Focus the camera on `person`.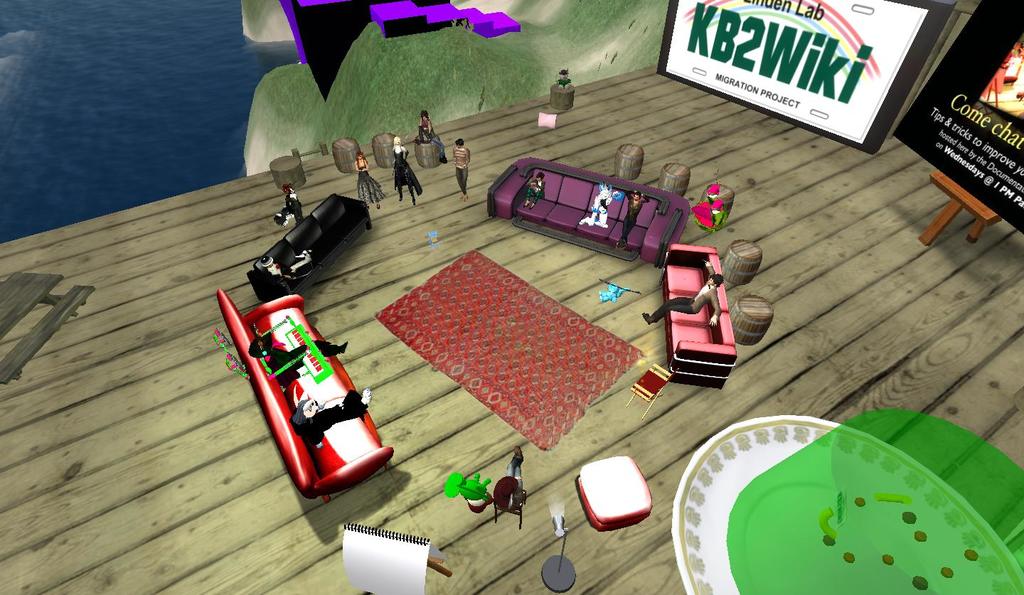
Focus region: 413, 110, 447, 165.
